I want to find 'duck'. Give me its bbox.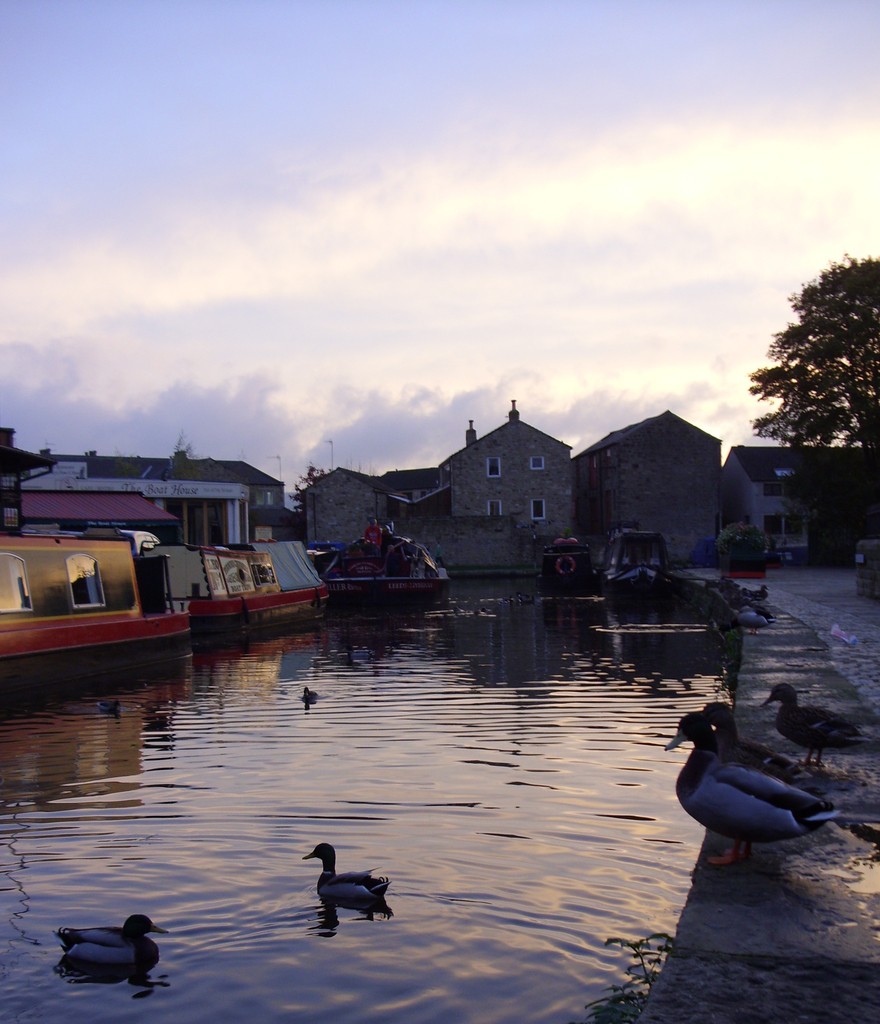
BBox(681, 712, 851, 863).
